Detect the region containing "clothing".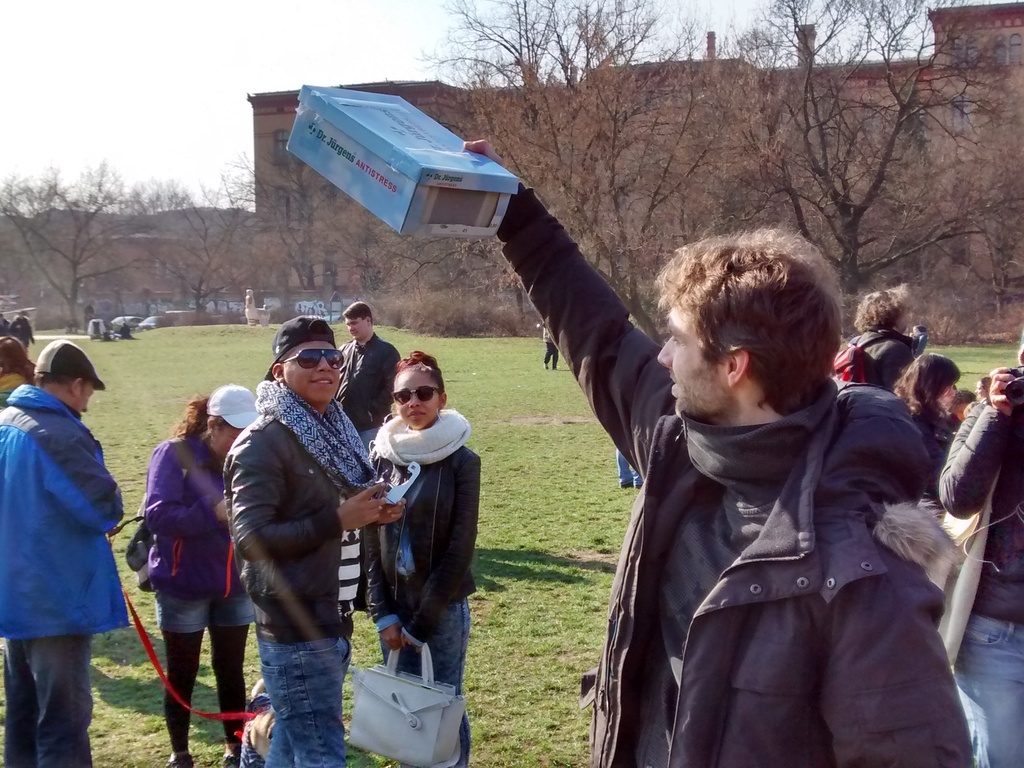
<box>207,362,376,767</box>.
